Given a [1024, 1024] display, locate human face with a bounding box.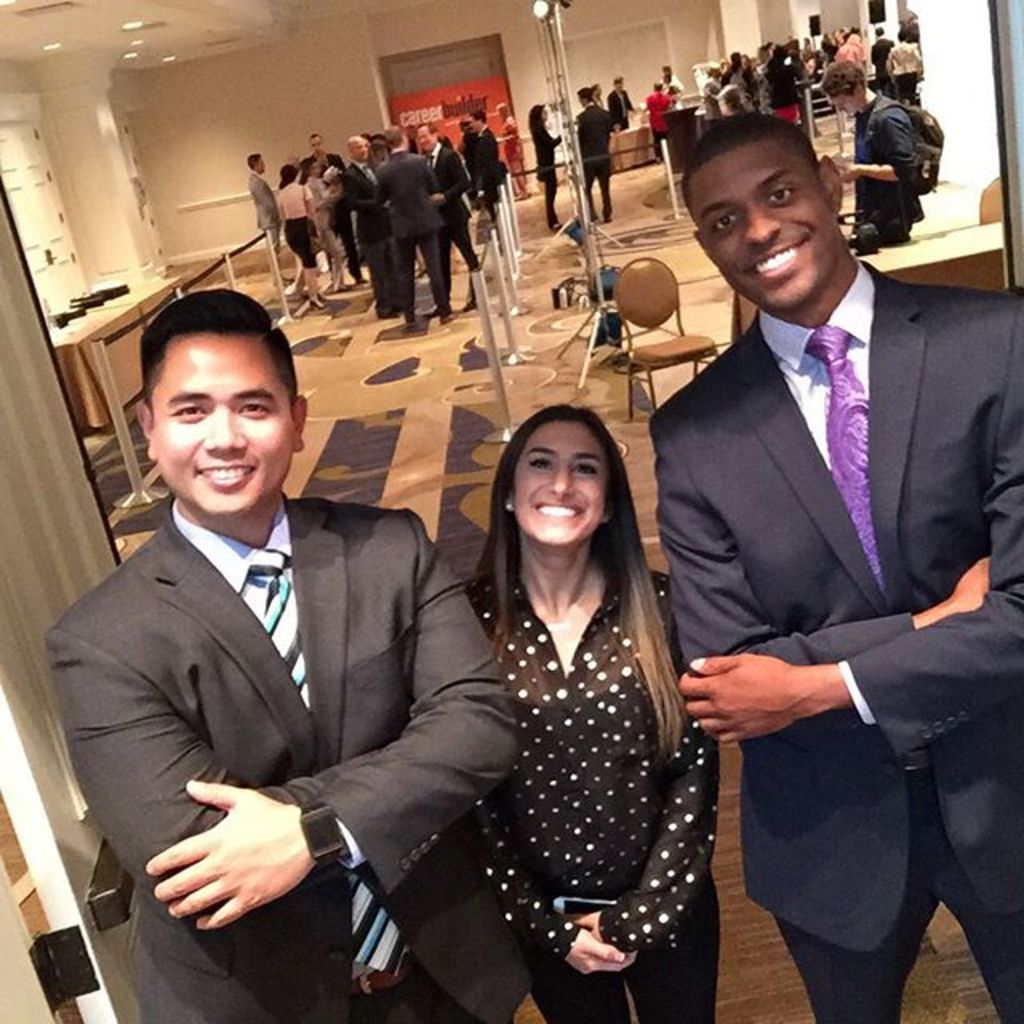
Located: bbox=(514, 422, 616, 547).
